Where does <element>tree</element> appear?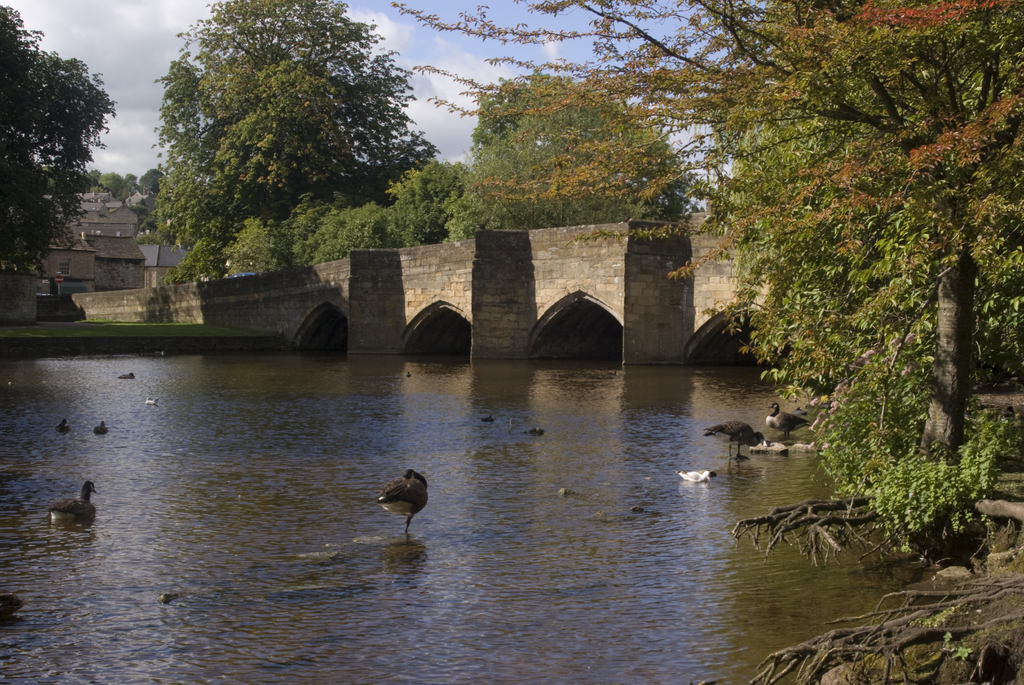
Appears at l=442, t=65, r=687, b=211.
